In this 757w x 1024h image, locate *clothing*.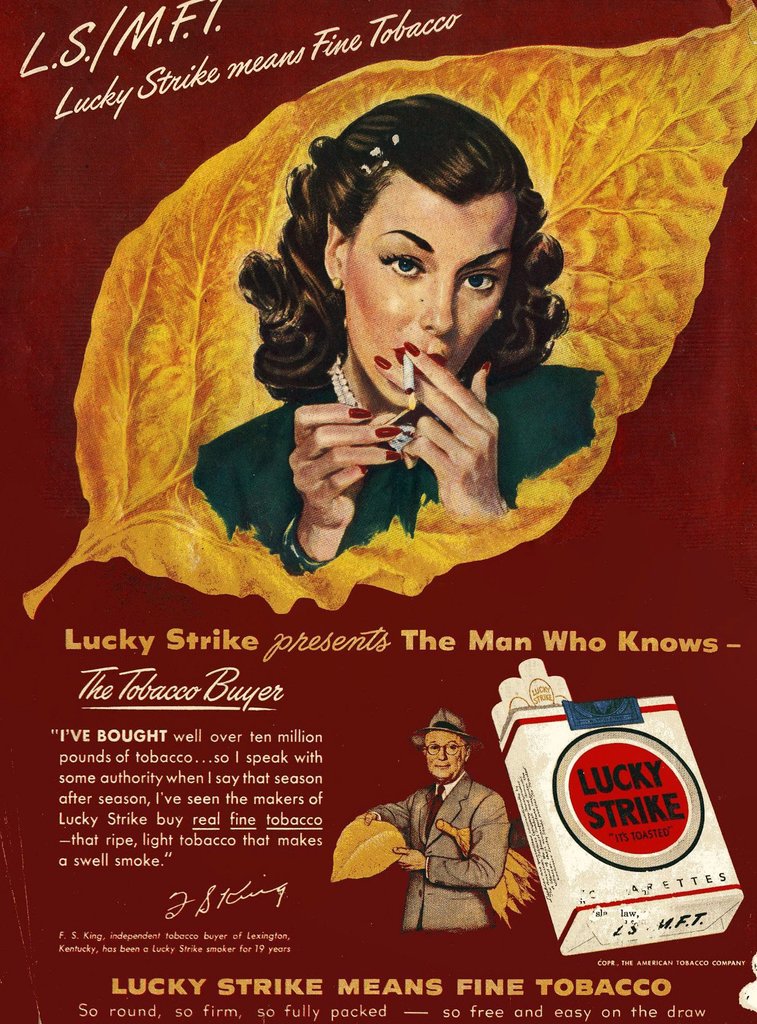
Bounding box: (384,767,509,939).
